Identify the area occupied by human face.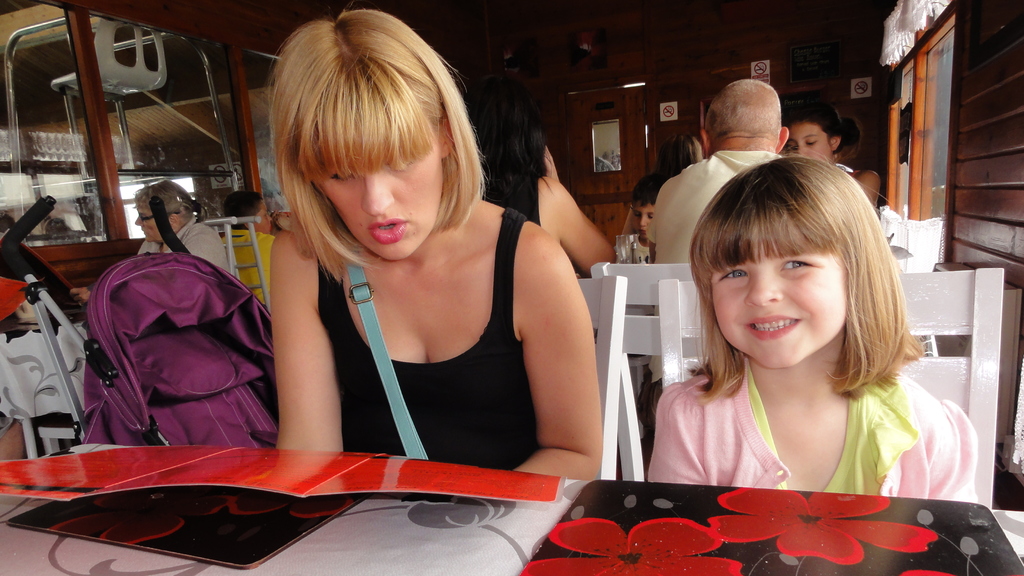
Area: Rect(788, 125, 831, 161).
